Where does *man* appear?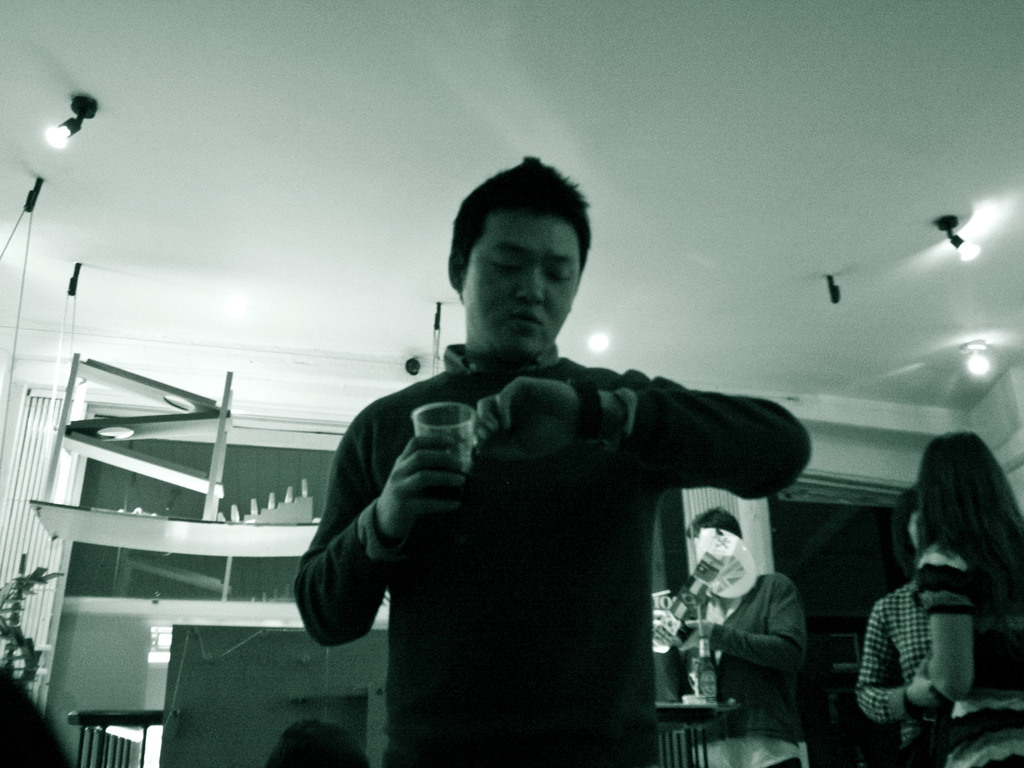
Appears at <region>260, 169, 792, 747</region>.
